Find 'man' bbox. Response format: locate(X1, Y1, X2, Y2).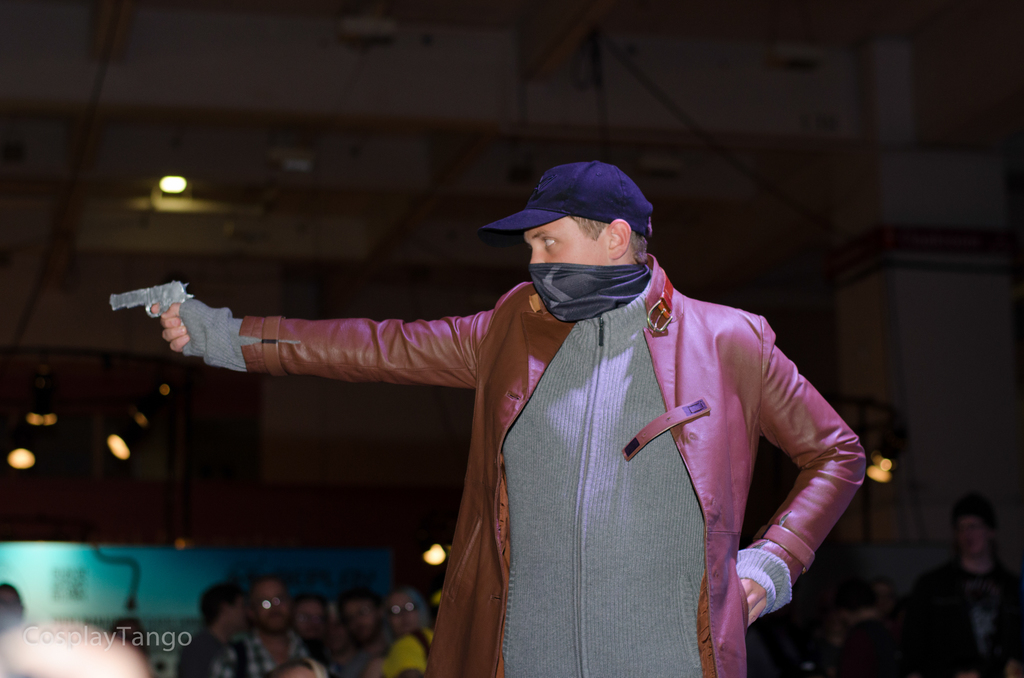
locate(186, 581, 251, 677).
